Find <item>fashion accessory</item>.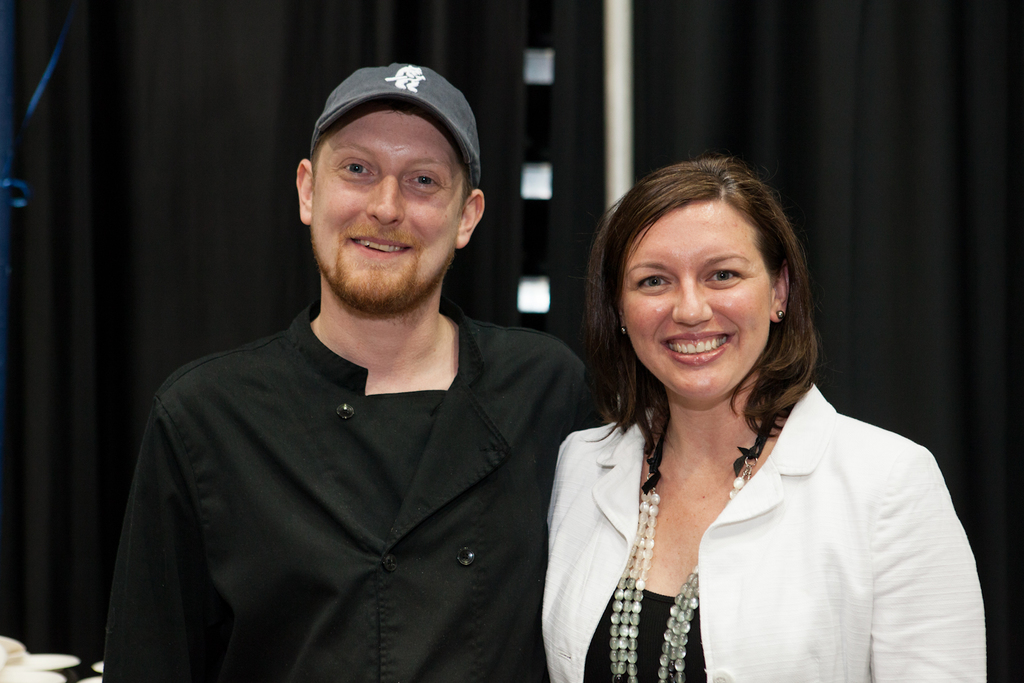
select_region(609, 421, 755, 682).
